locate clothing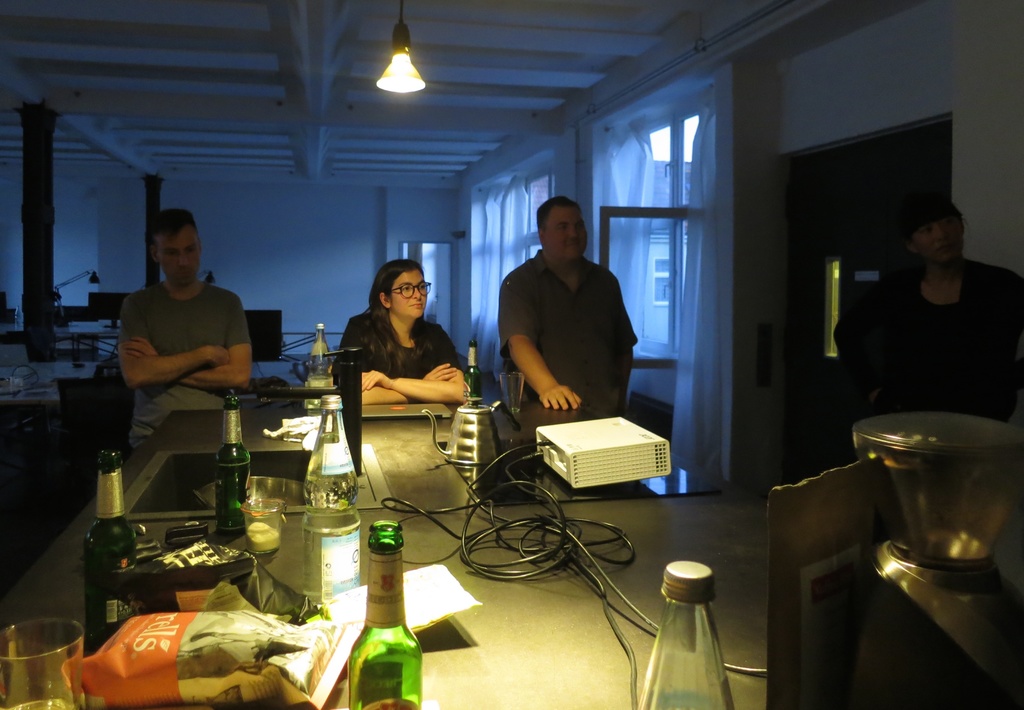
pyautogui.locateOnScreen(829, 262, 1023, 423)
